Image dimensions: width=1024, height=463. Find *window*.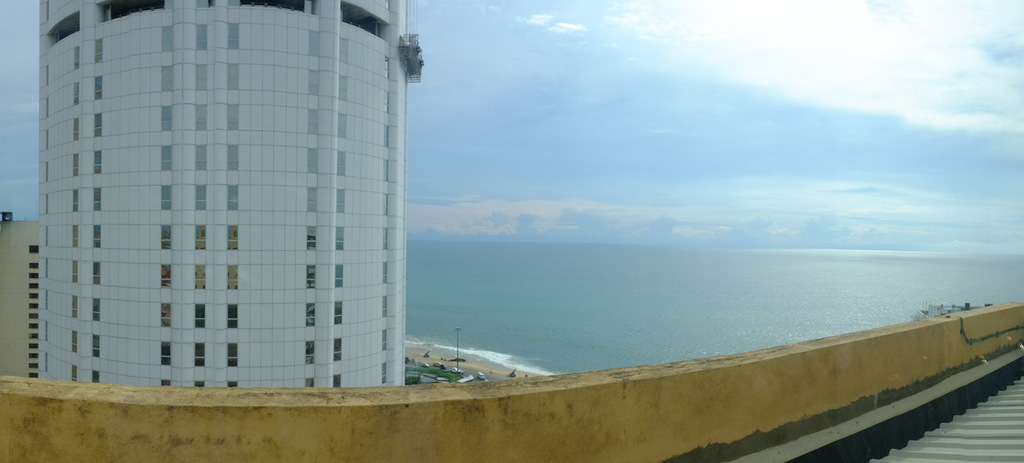
locate(308, 187, 317, 212).
